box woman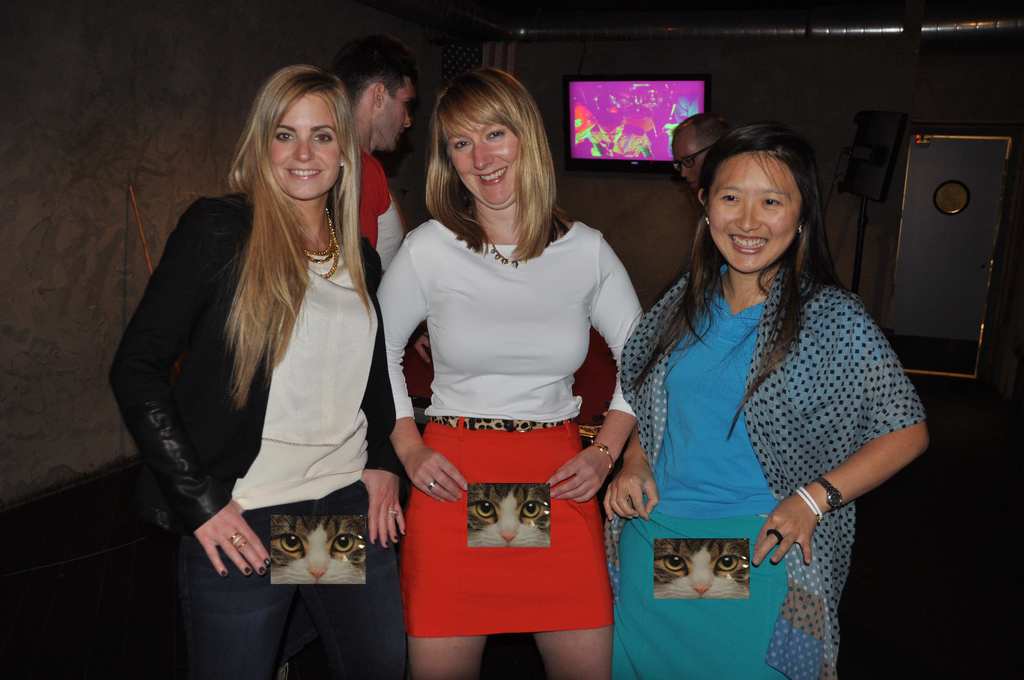
{"left": 116, "top": 56, "right": 411, "bottom": 658}
